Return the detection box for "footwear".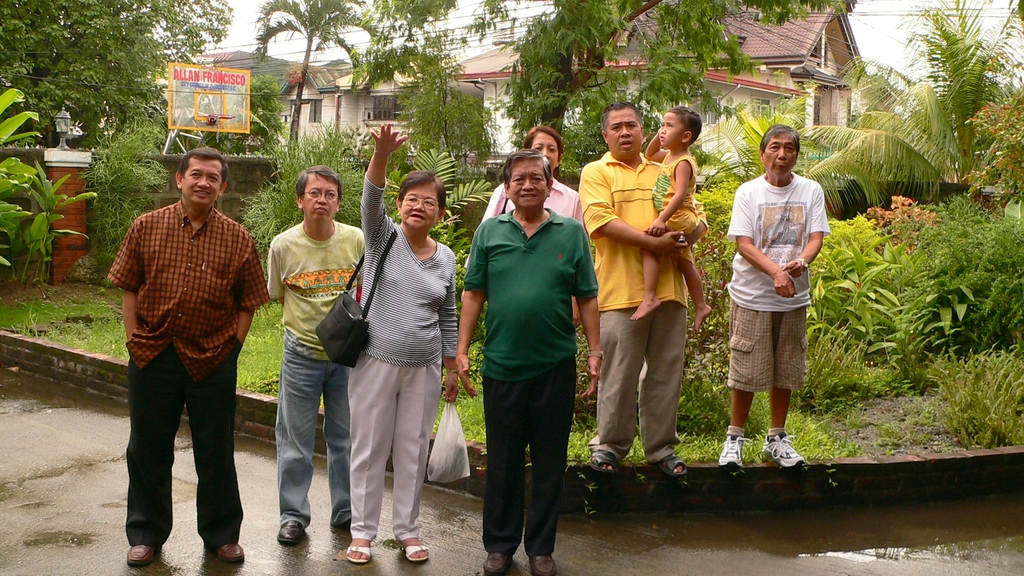
x1=275 y1=516 x2=305 y2=543.
